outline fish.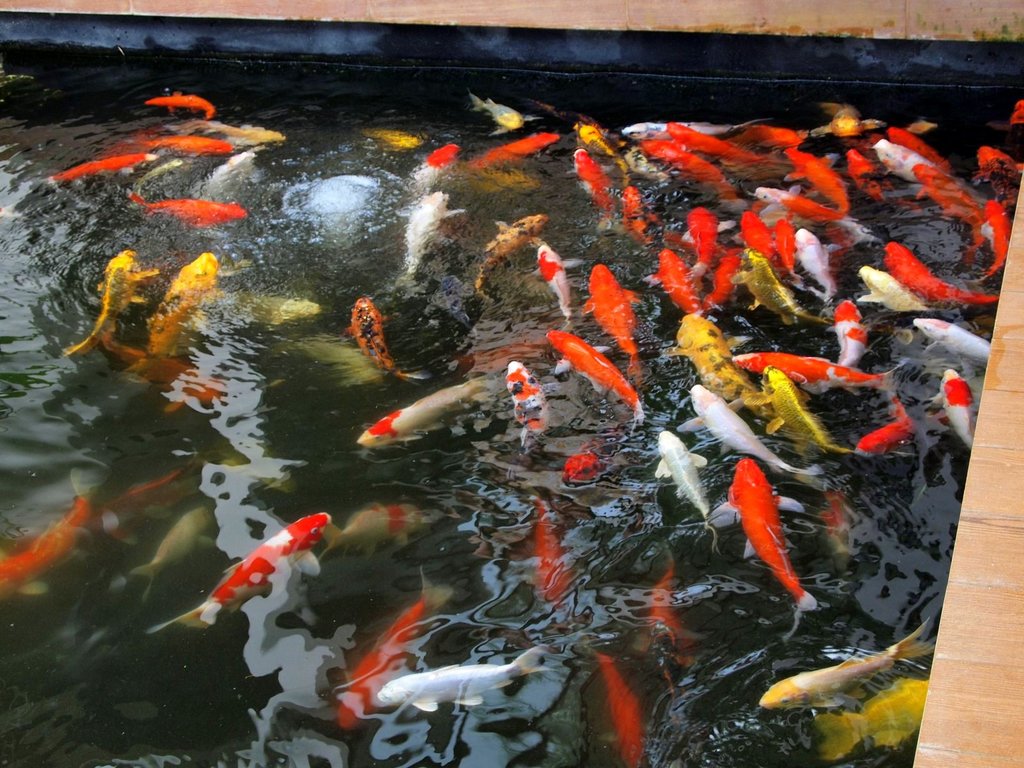
Outline: region(200, 148, 255, 193).
